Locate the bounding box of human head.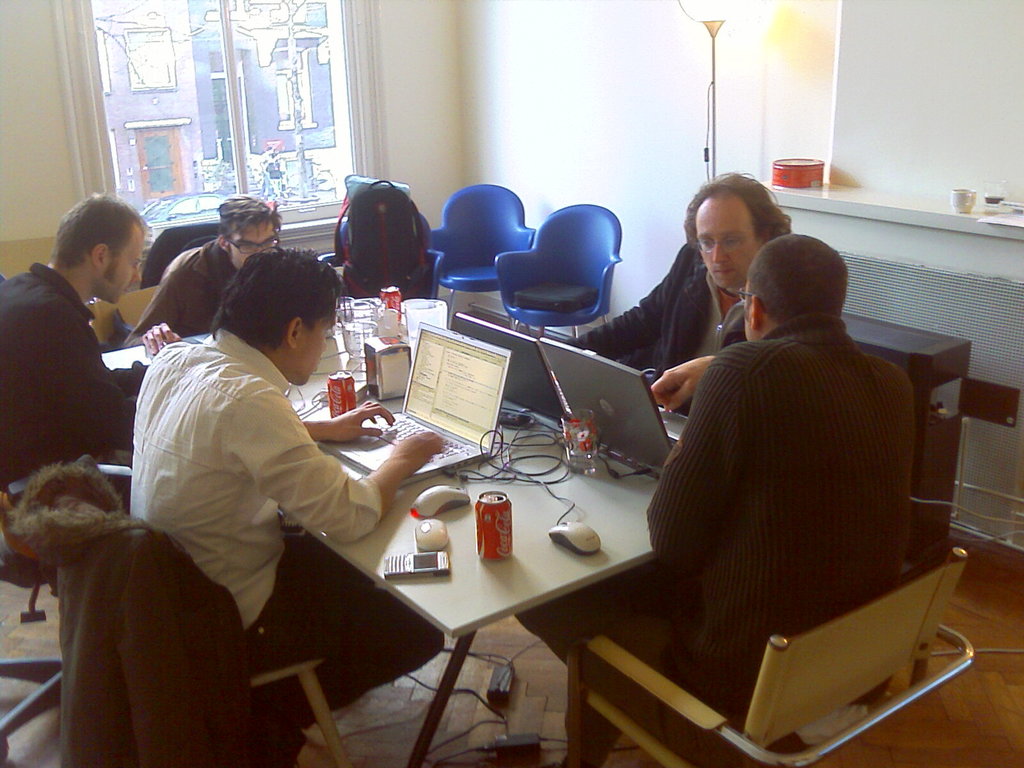
Bounding box: {"left": 55, "top": 192, "right": 144, "bottom": 305}.
